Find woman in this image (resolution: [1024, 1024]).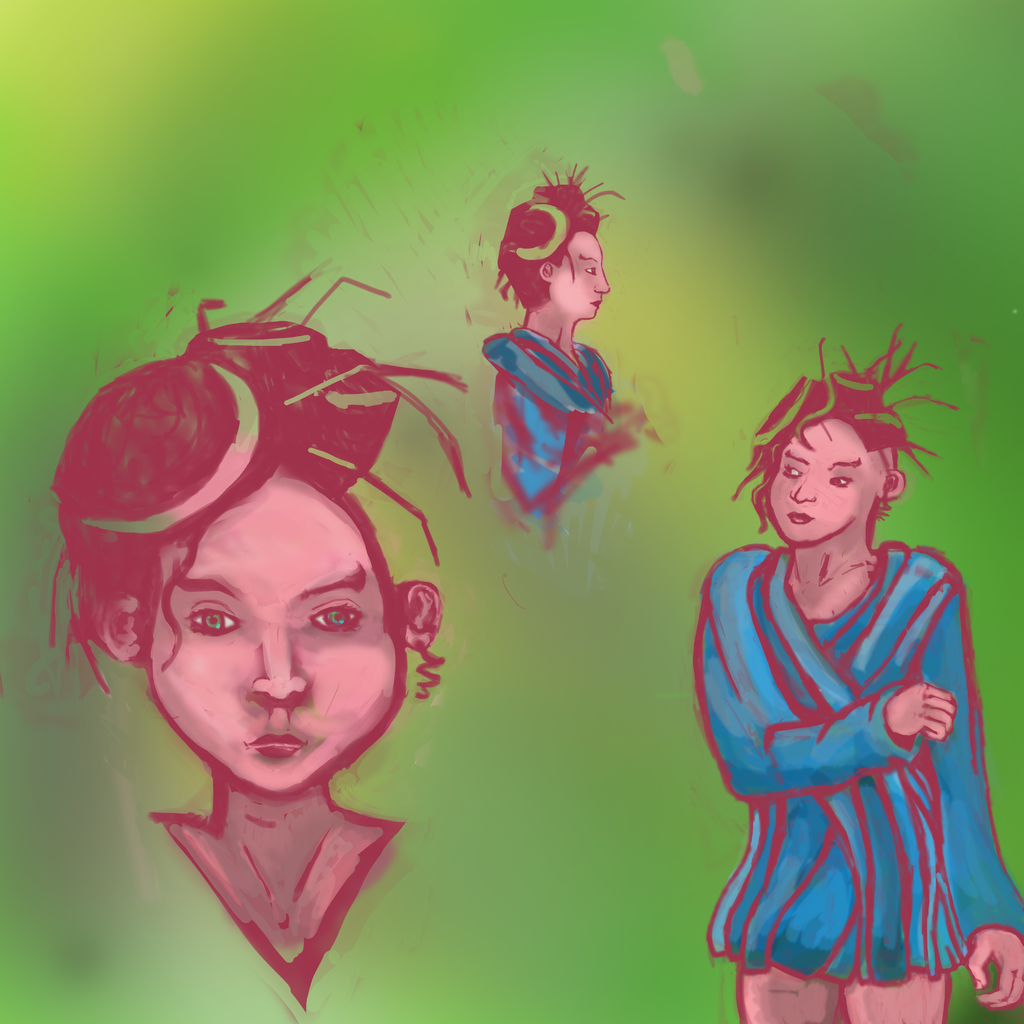
[691, 314, 995, 1023].
